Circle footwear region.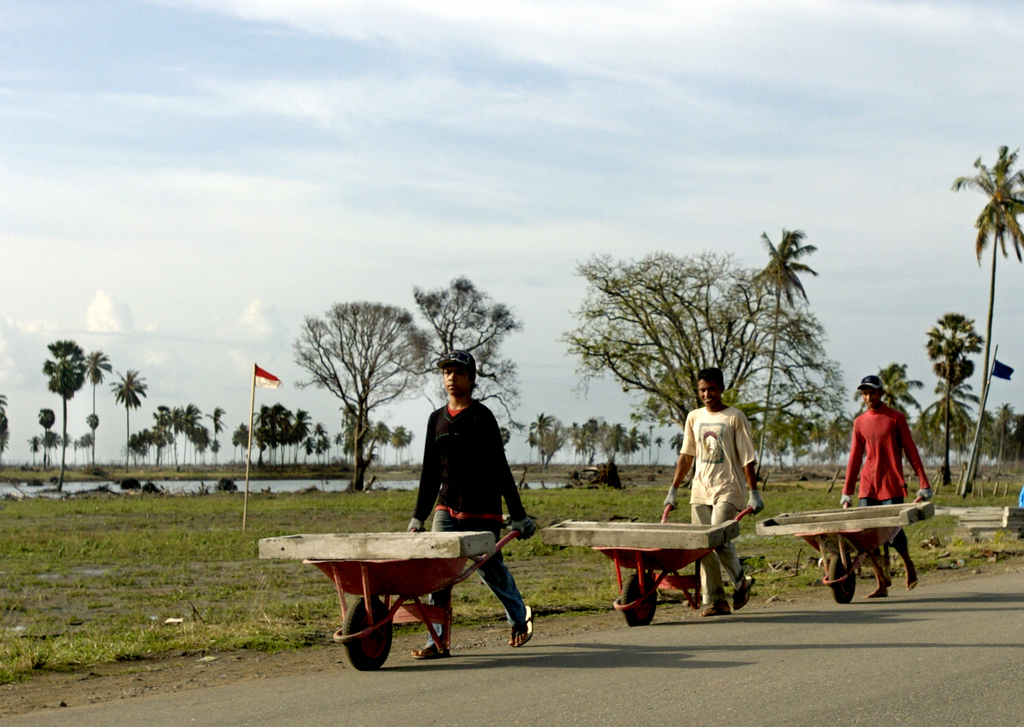
Region: [left=735, top=575, right=756, bottom=607].
